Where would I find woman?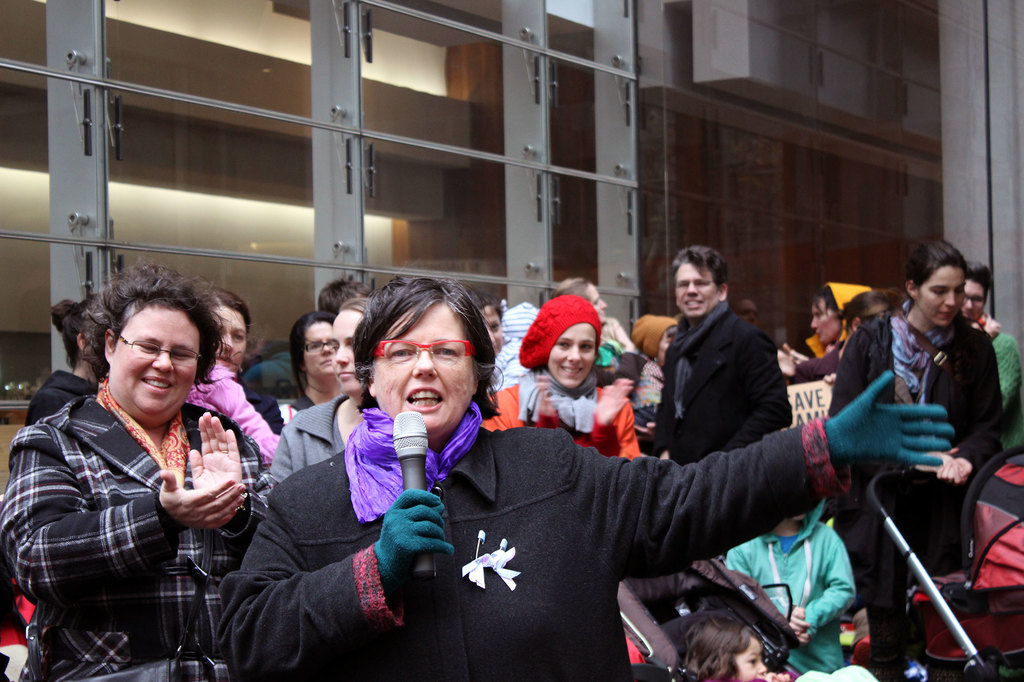
At crop(278, 310, 335, 432).
